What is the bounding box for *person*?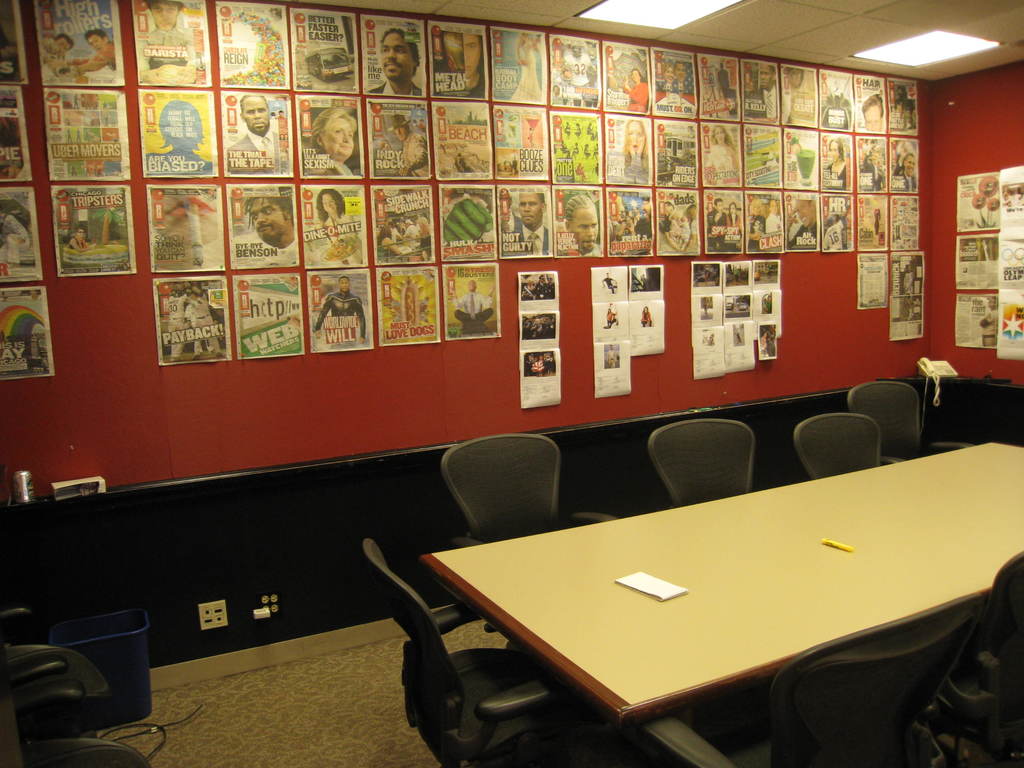
bbox(903, 152, 918, 190).
